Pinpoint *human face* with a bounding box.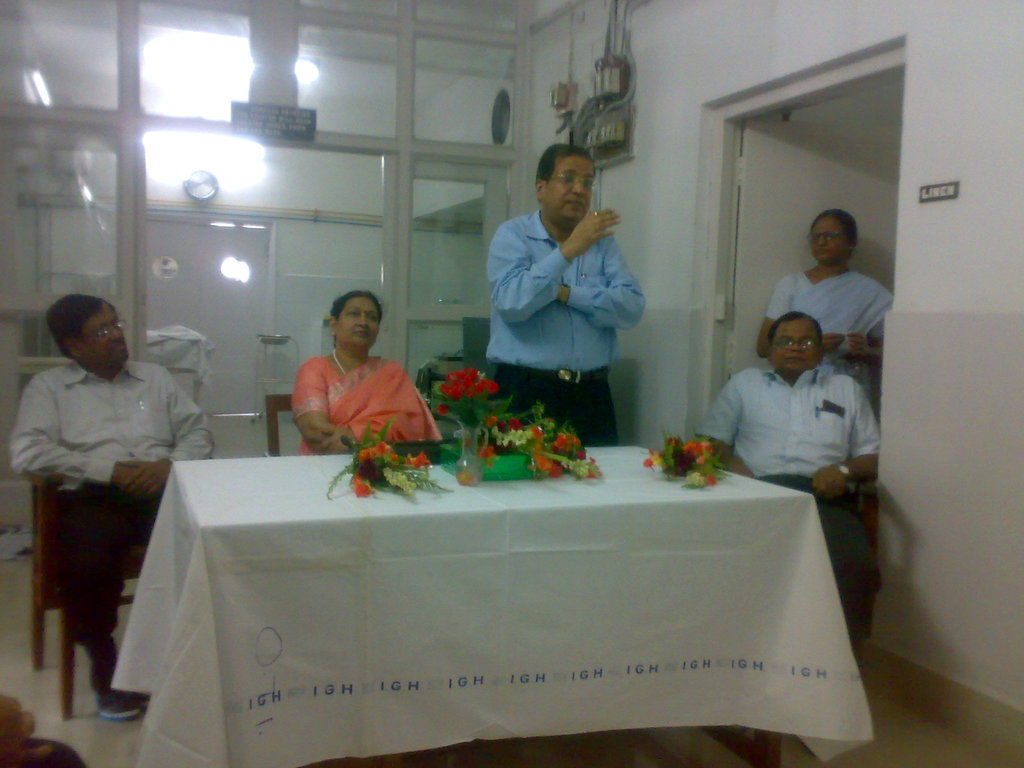
select_region(543, 152, 604, 227).
